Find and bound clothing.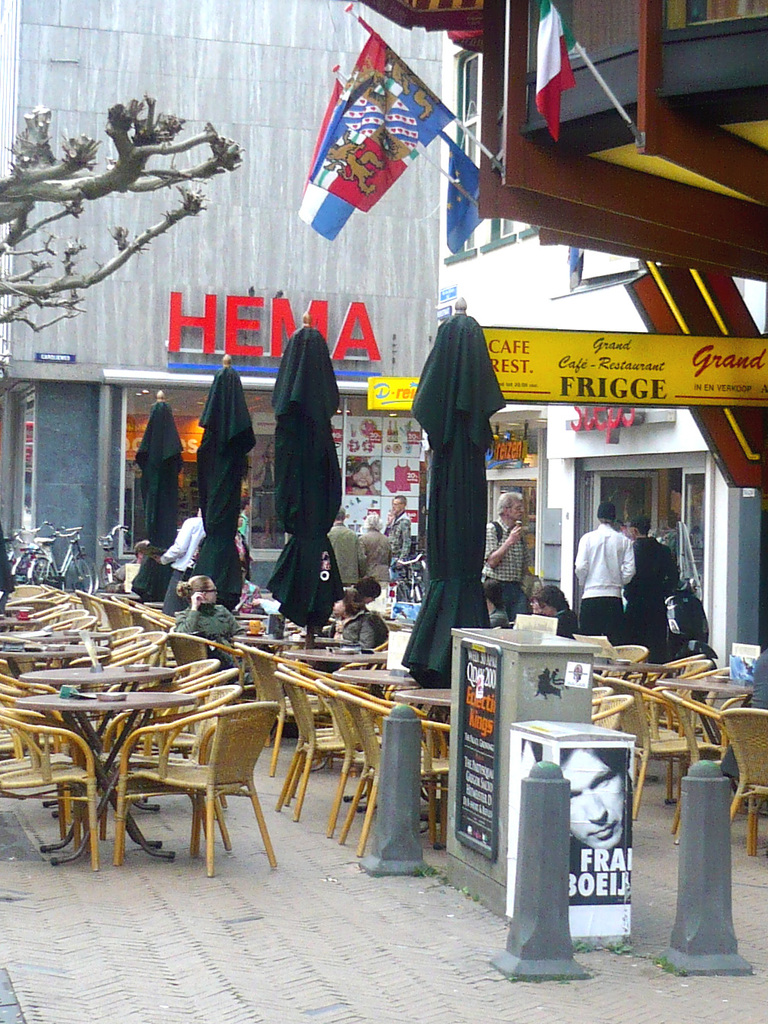
Bound: locate(206, 533, 251, 582).
